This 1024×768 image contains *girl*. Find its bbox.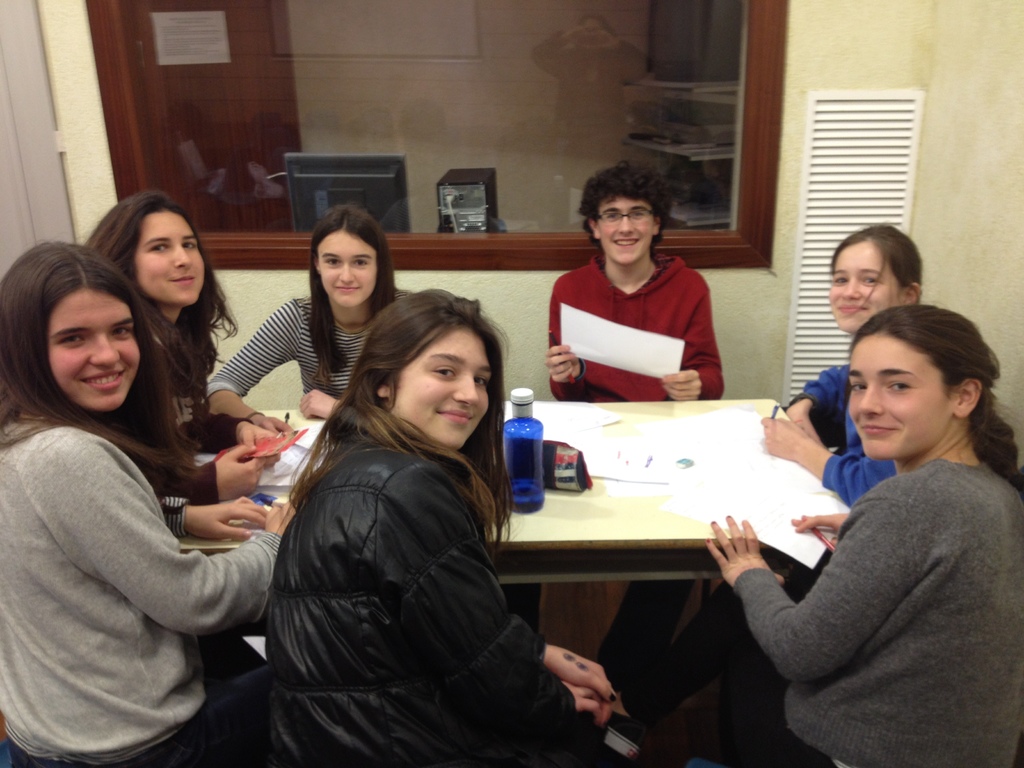
(left=710, top=300, right=1023, bottom=765).
